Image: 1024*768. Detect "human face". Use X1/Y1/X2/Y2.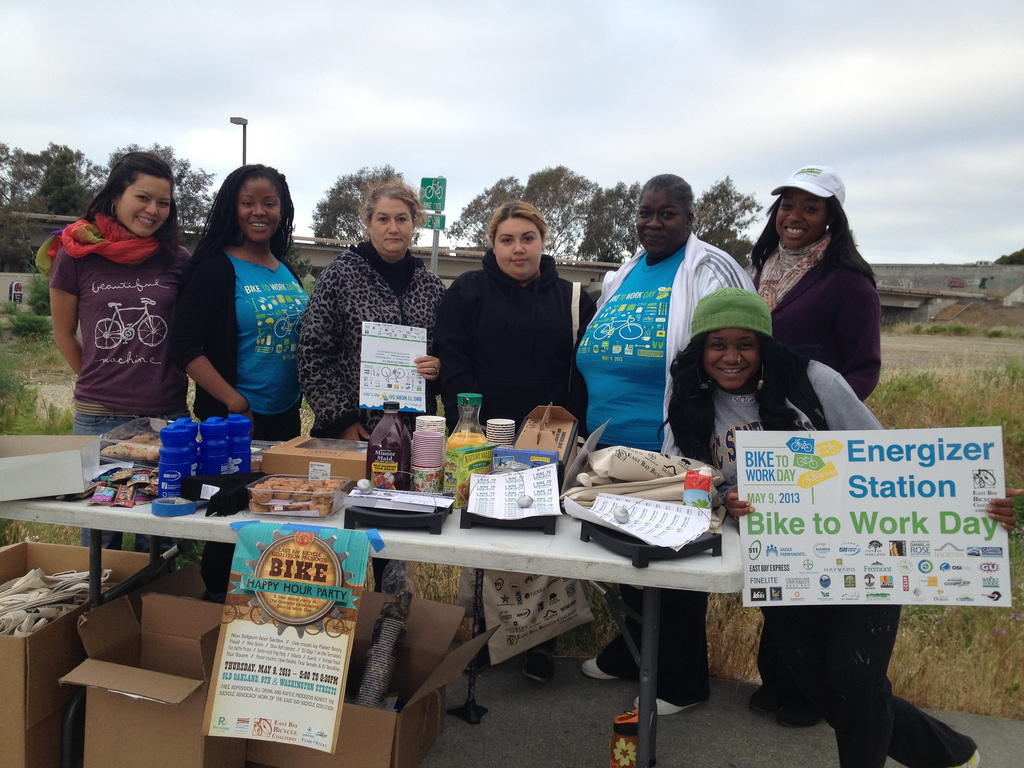
117/176/167/238.
